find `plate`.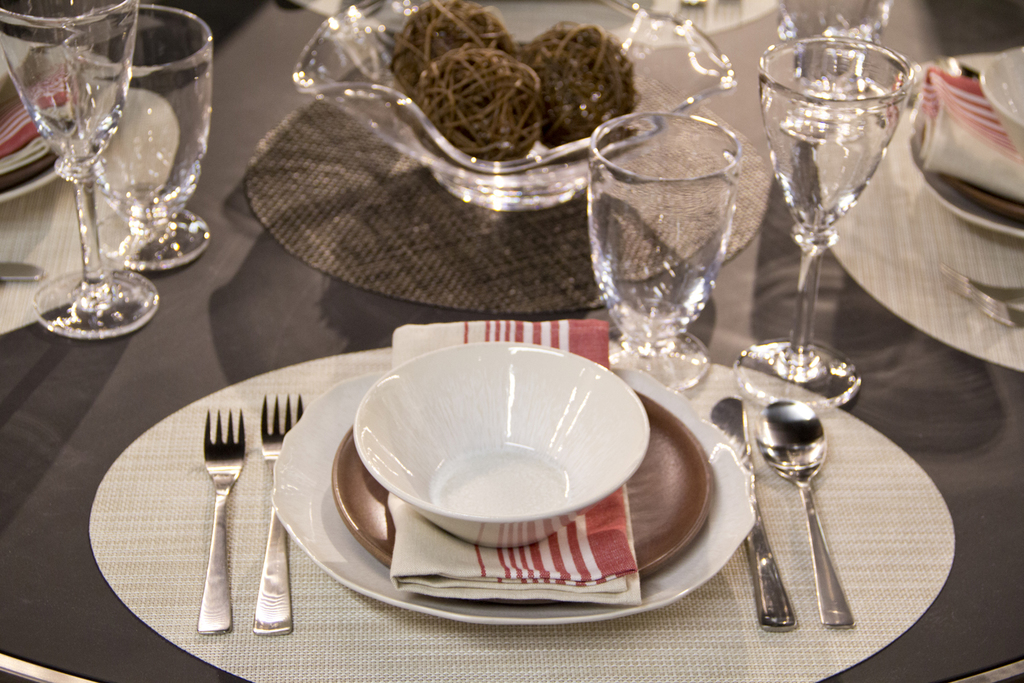
939, 154, 1023, 219.
